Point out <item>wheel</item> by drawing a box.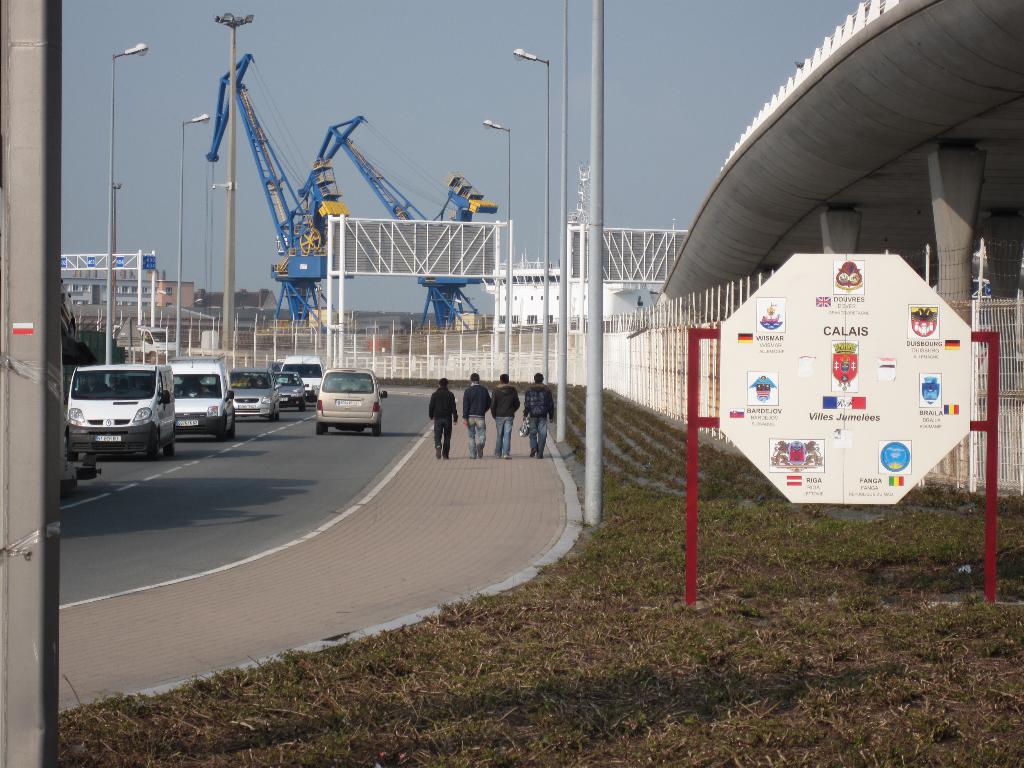
{"left": 67, "top": 450, "right": 80, "bottom": 468}.
